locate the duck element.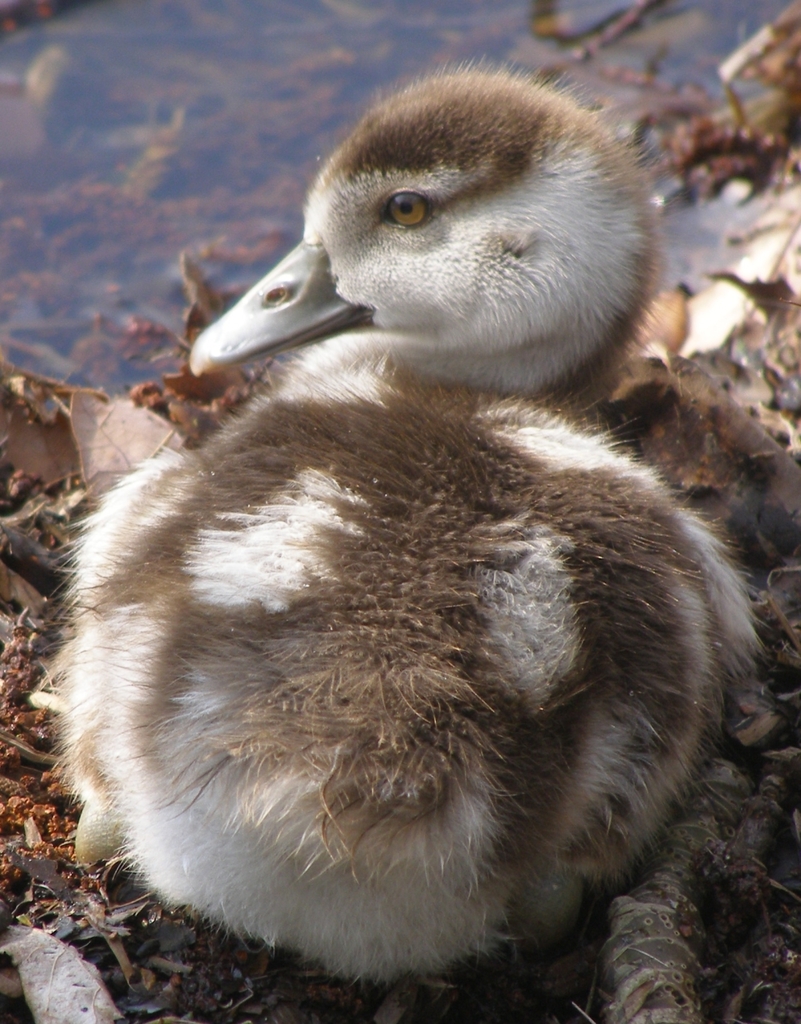
Element bbox: (47, 55, 777, 991).
